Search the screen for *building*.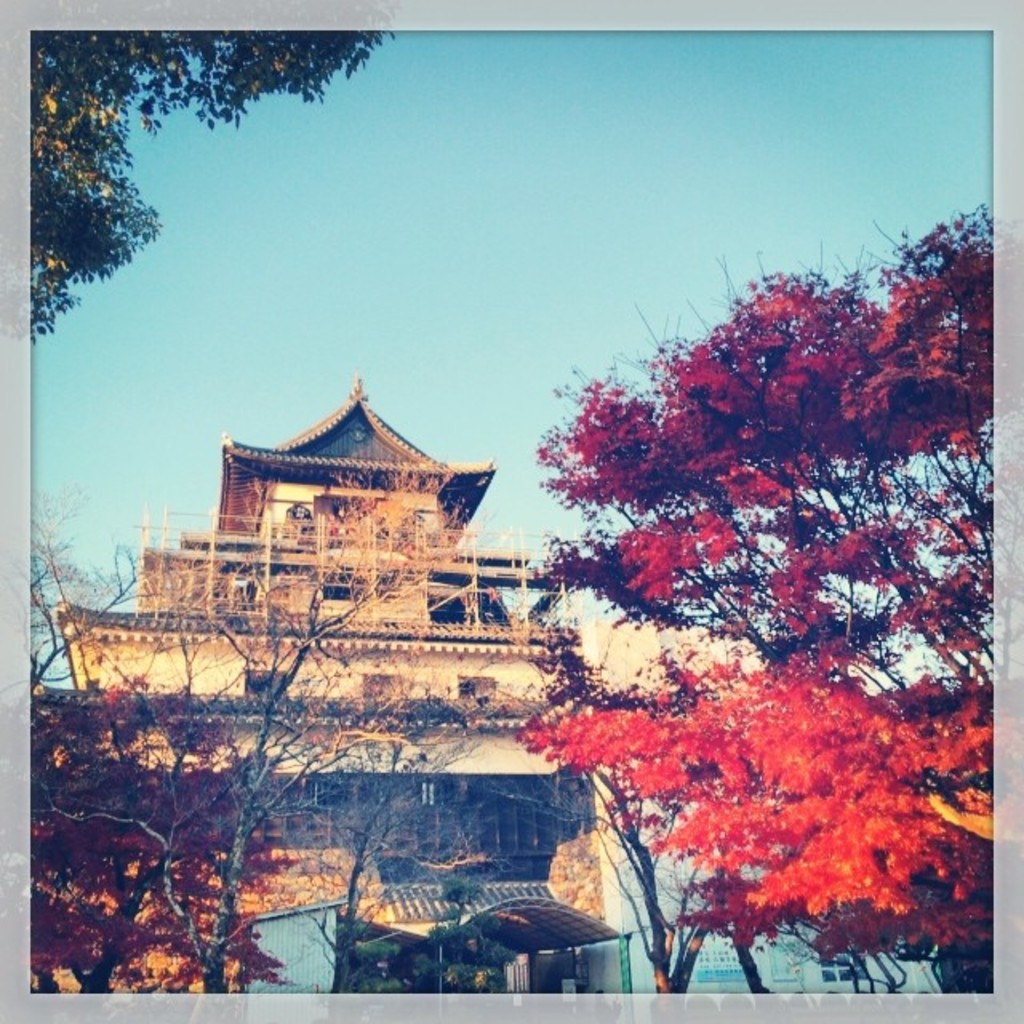
Found at [683, 917, 898, 990].
